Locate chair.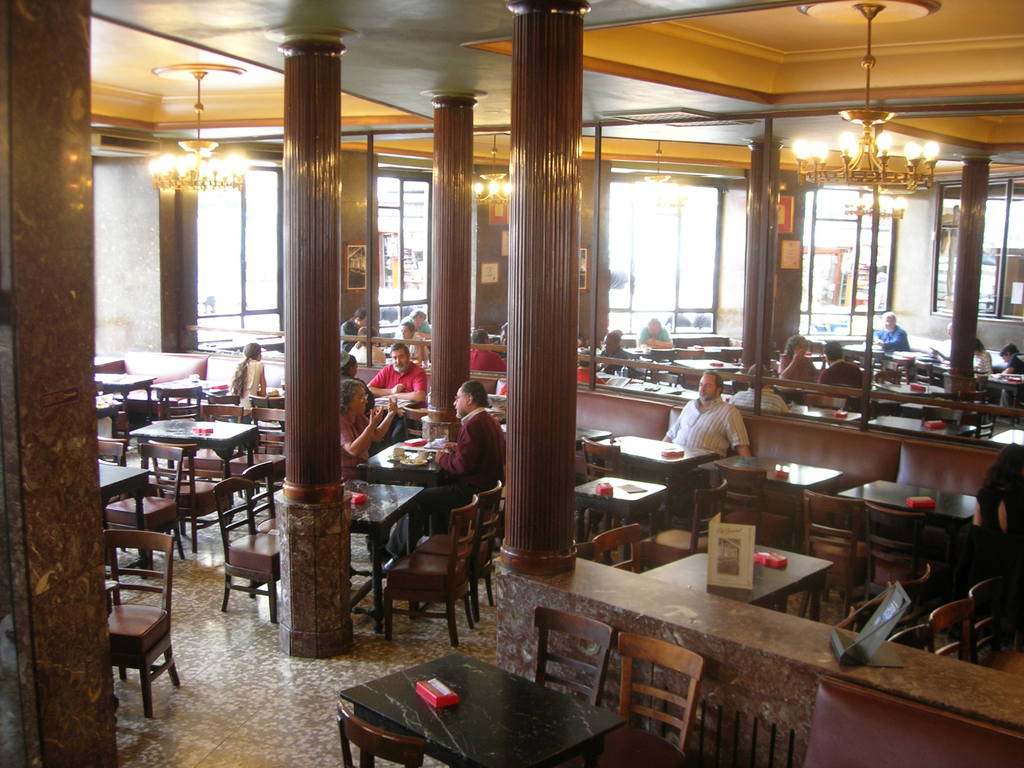
Bounding box: x1=972, y1=413, x2=993, y2=441.
